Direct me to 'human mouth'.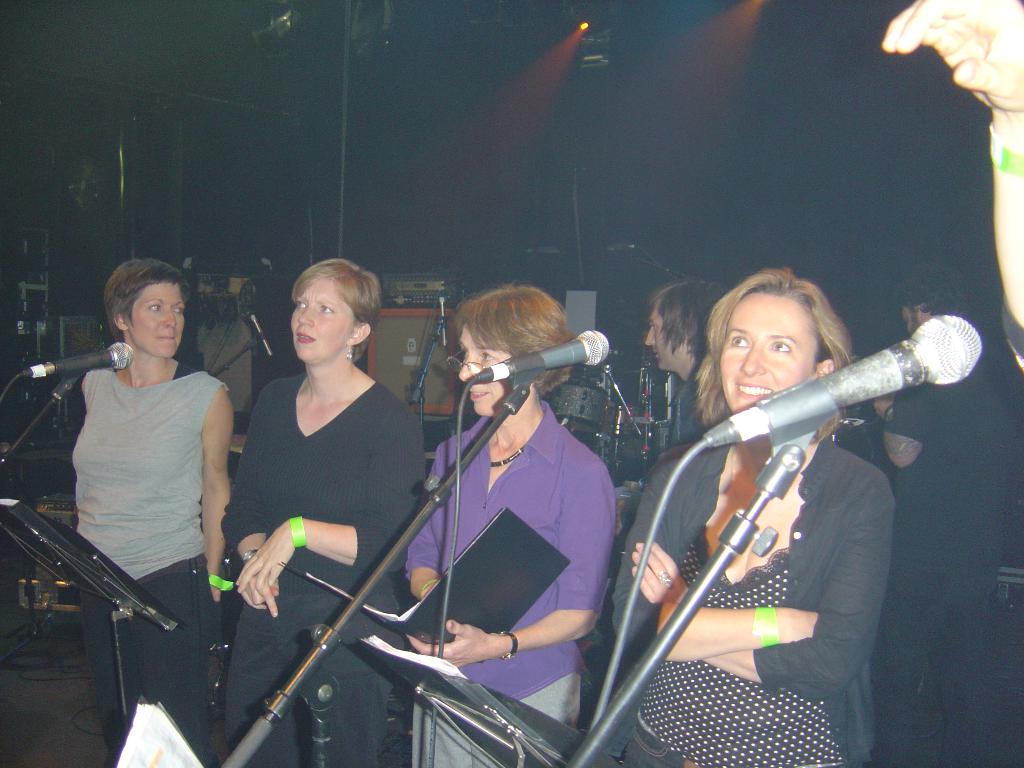
Direction: x1=158, y1=333, x2=175, y2=340.
